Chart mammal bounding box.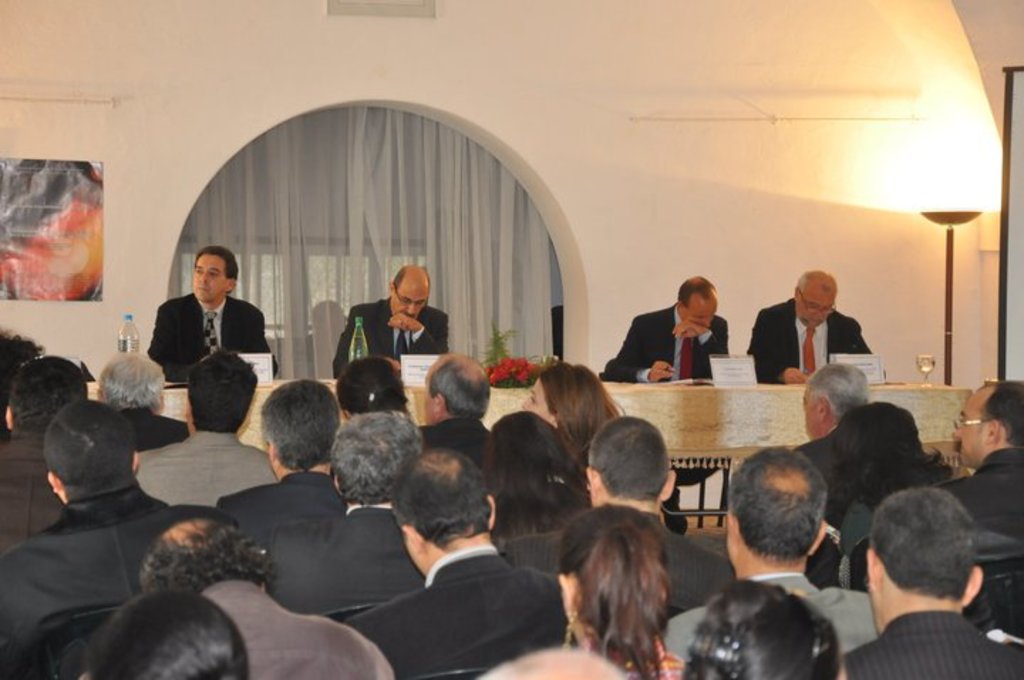
Charted: (x1=479, y1=642, x2=633, y2=679).
